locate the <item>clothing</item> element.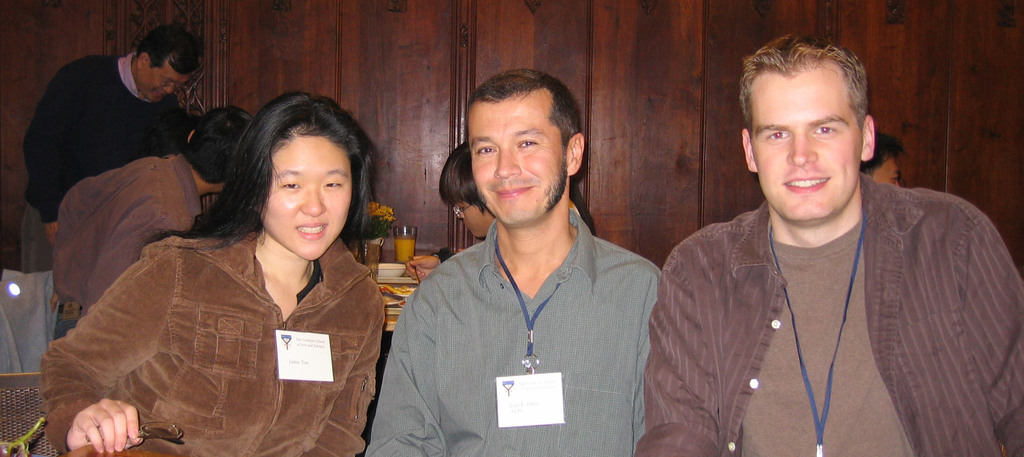
Element bbox: [x1=625, y1=131, x2=1016, y2=447].
